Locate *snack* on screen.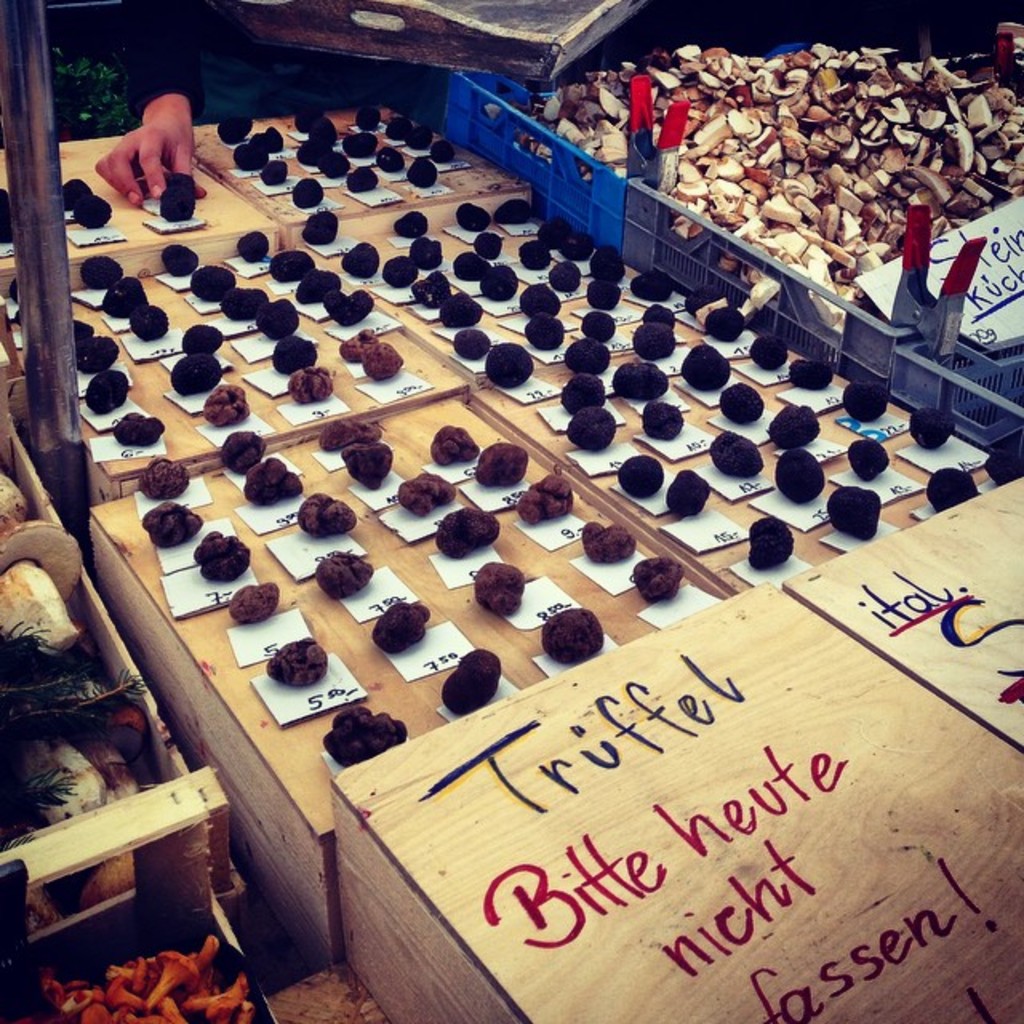
On screen at left=336, top=330, right=379, bottom=360.
